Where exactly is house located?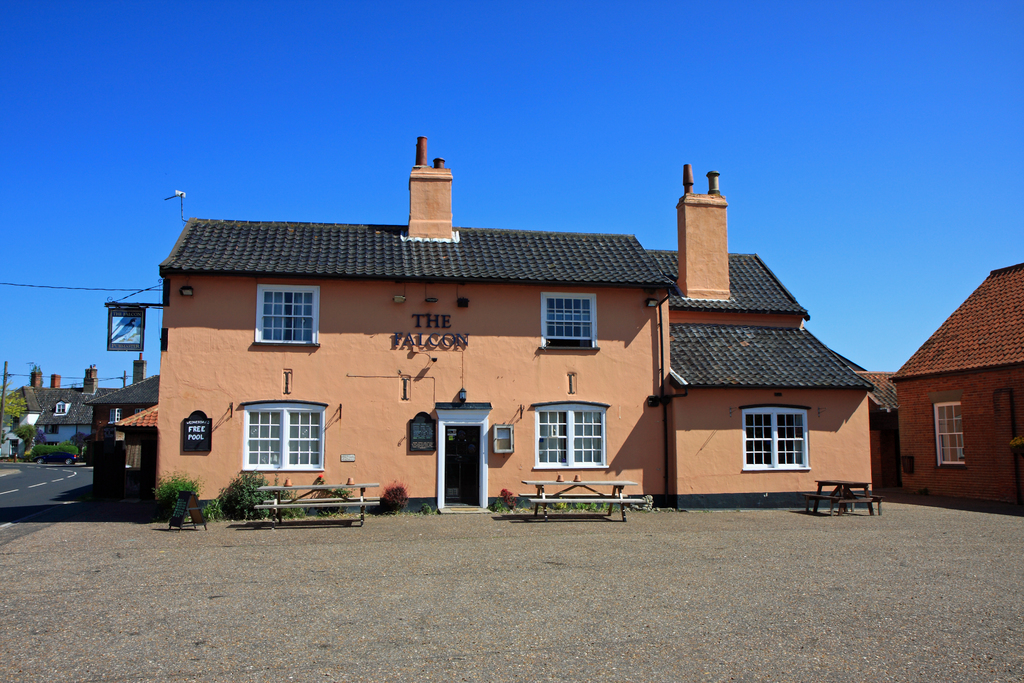
Its bounding box is left=845, top=372, right=904, bottom=492.
